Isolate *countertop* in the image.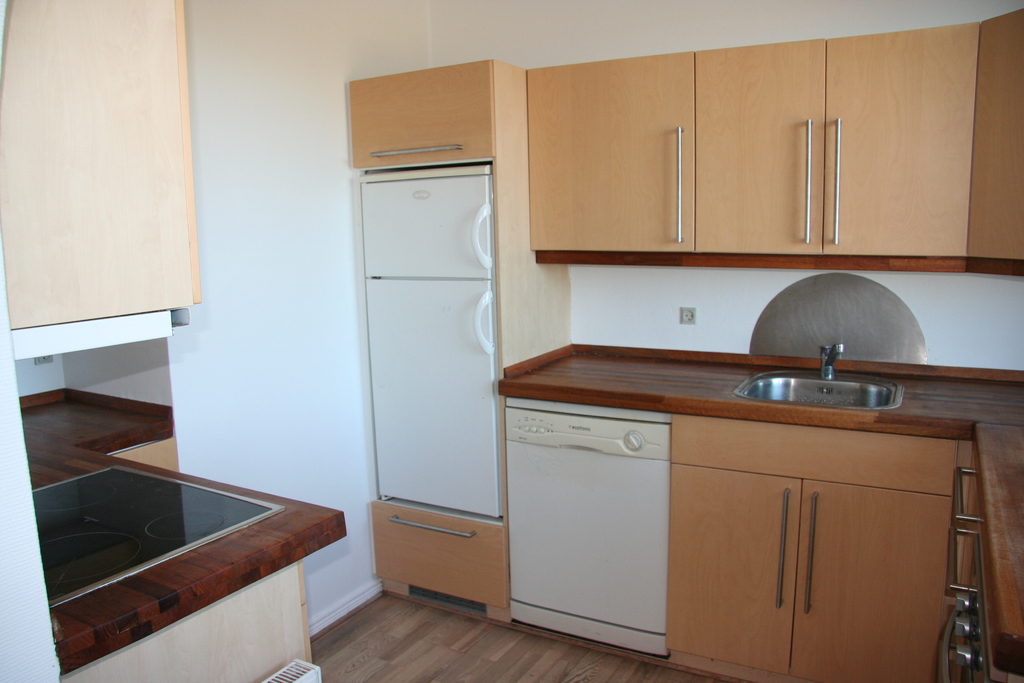
Isolated region: 498 348 1023 673.
